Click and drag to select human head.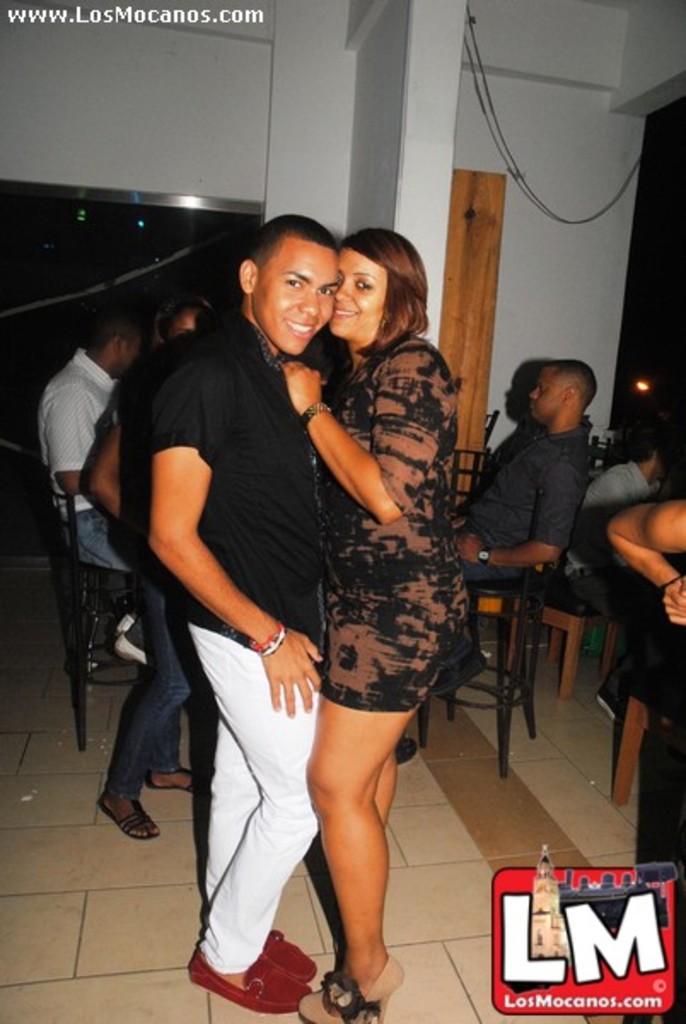
Selection: <box>92,312,143,377</box>.
